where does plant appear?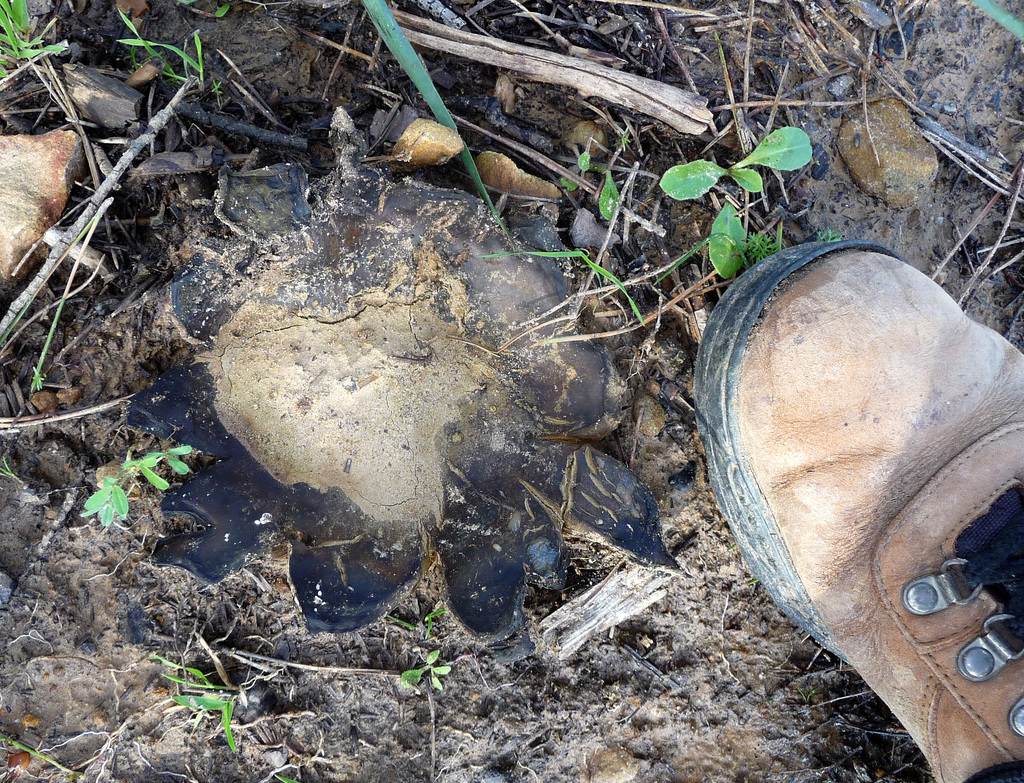
Appears at box(114, 10, 204, 104).
